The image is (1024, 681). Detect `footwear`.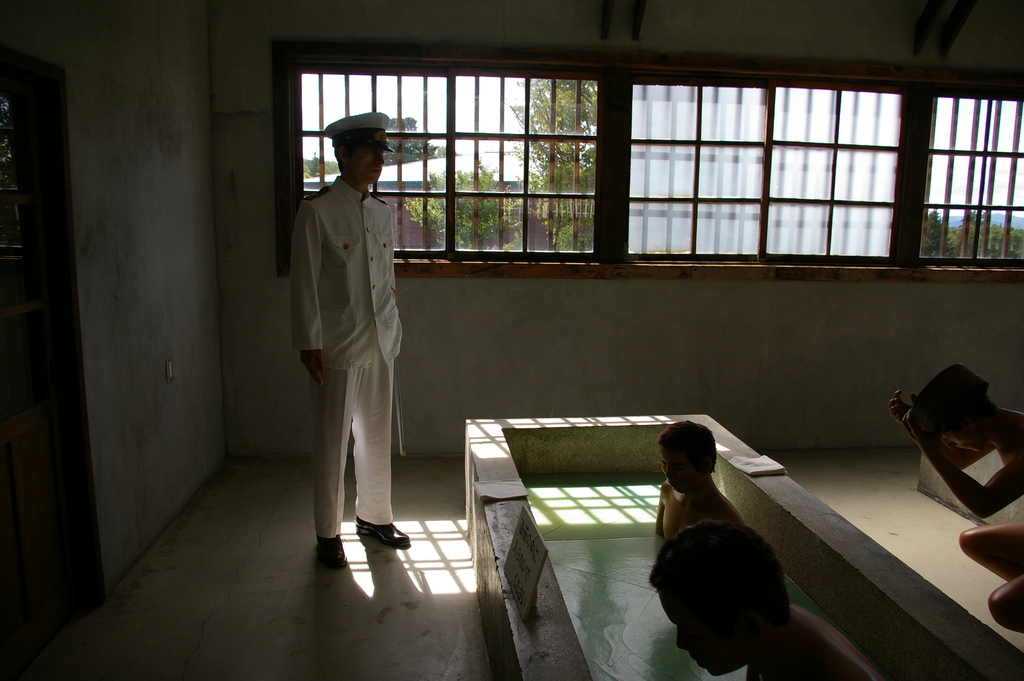
Detection: bbox=[314, 520, 415, 571].
